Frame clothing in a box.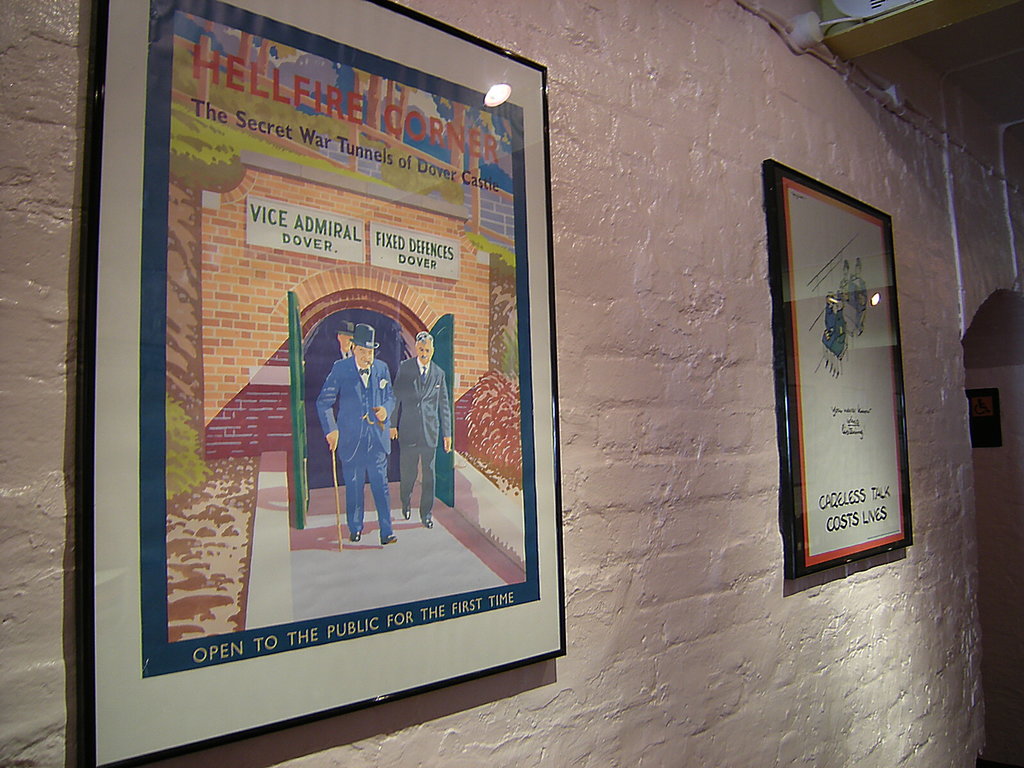
l=820, t=316, r=849, b=360.
